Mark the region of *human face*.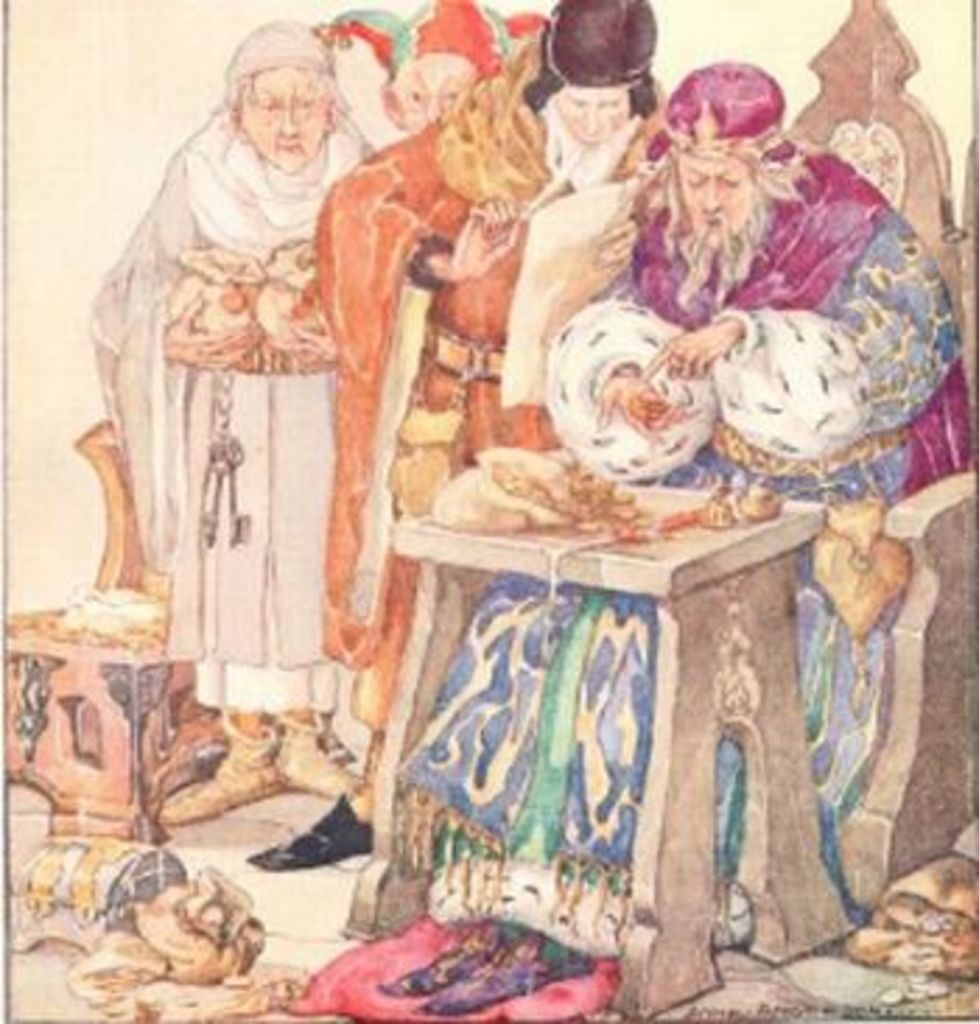
Region: (left=400, top=50, right=478, bottom=129).
